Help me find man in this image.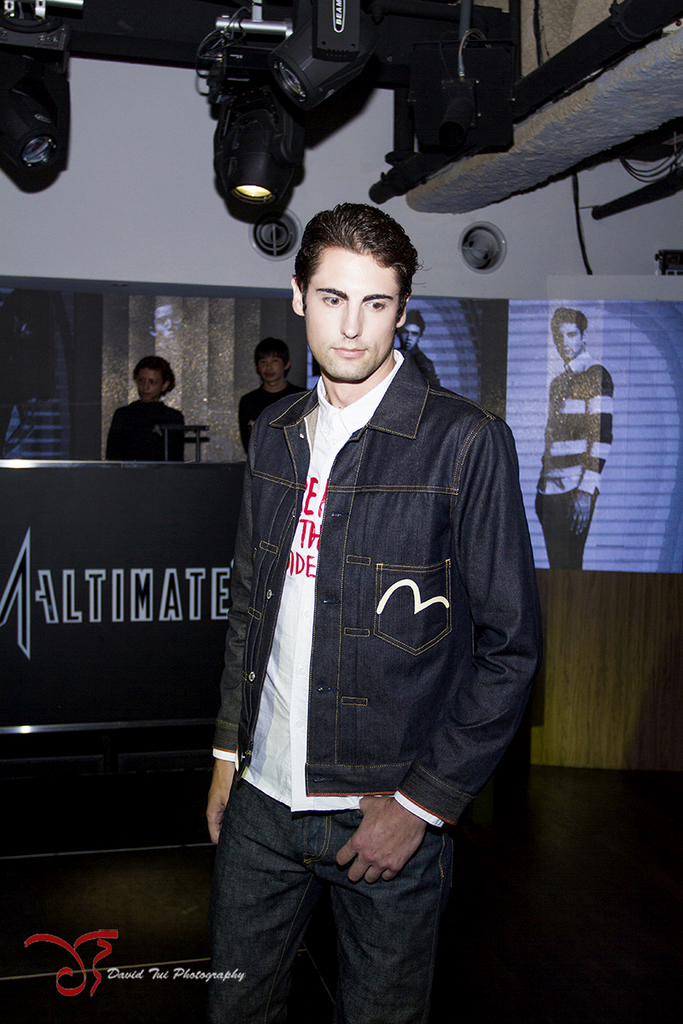
Found it: BBox(534, 305, 615, 573).
